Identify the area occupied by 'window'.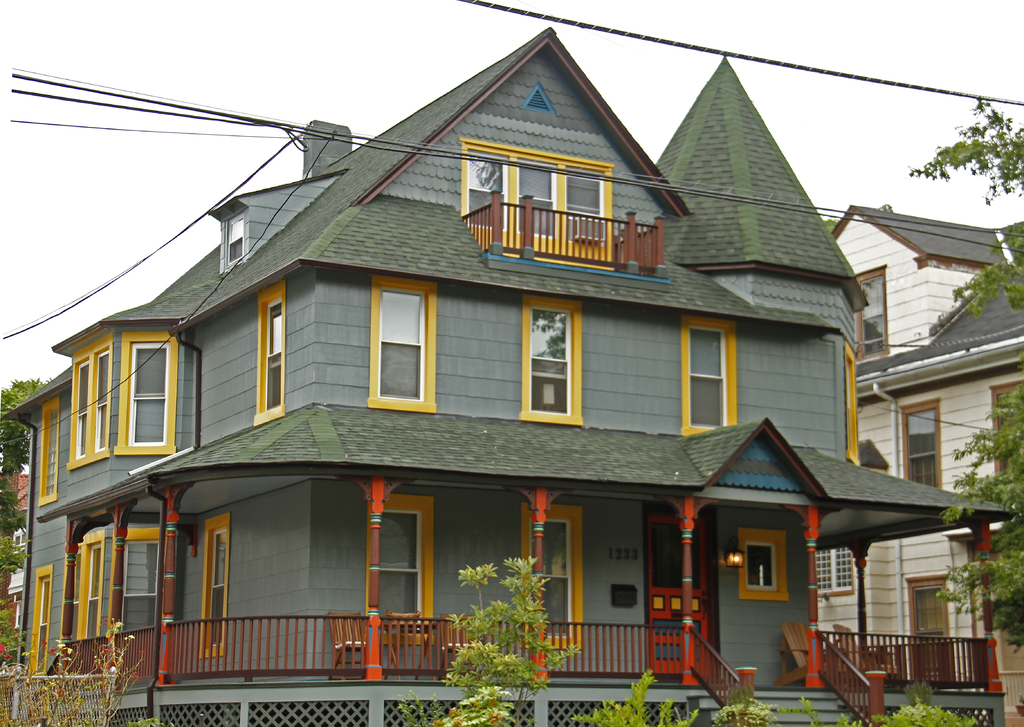
Area: box(227, 210, 245, 268).
